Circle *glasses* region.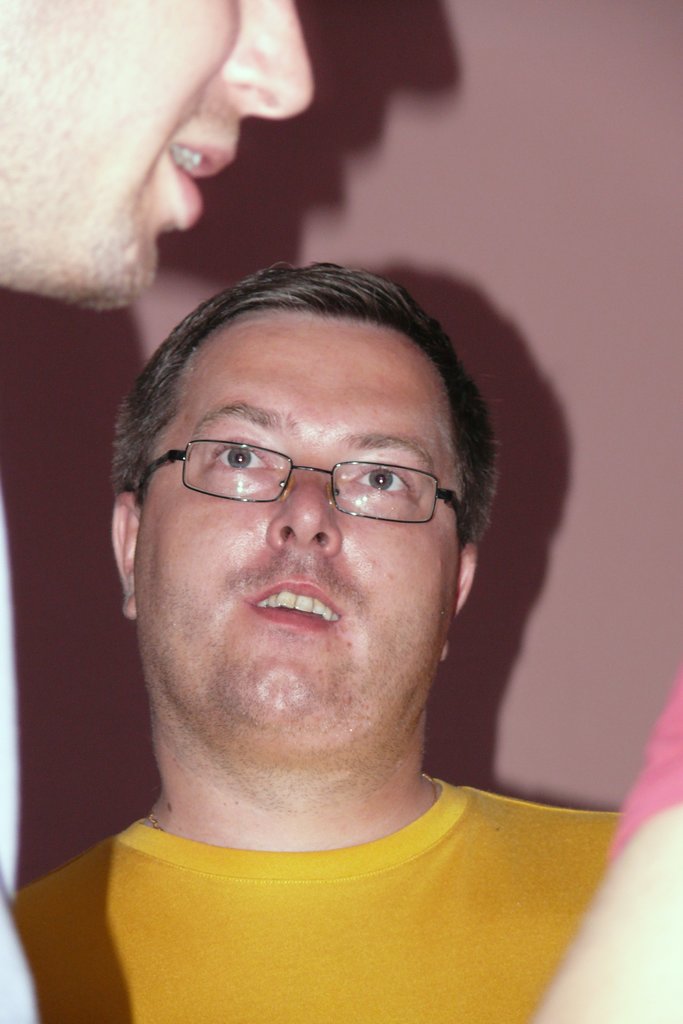
Region: 144/426/466/527.
